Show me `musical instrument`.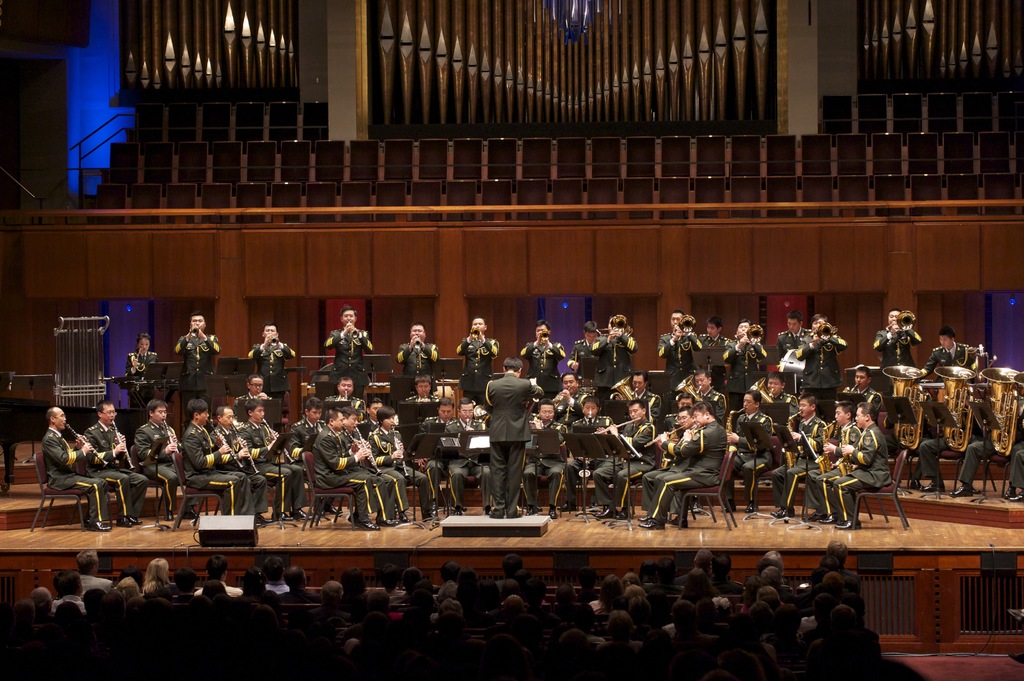
`musical instrument` is here: (x1=982, y1=366, x2=1018, y2=460).
